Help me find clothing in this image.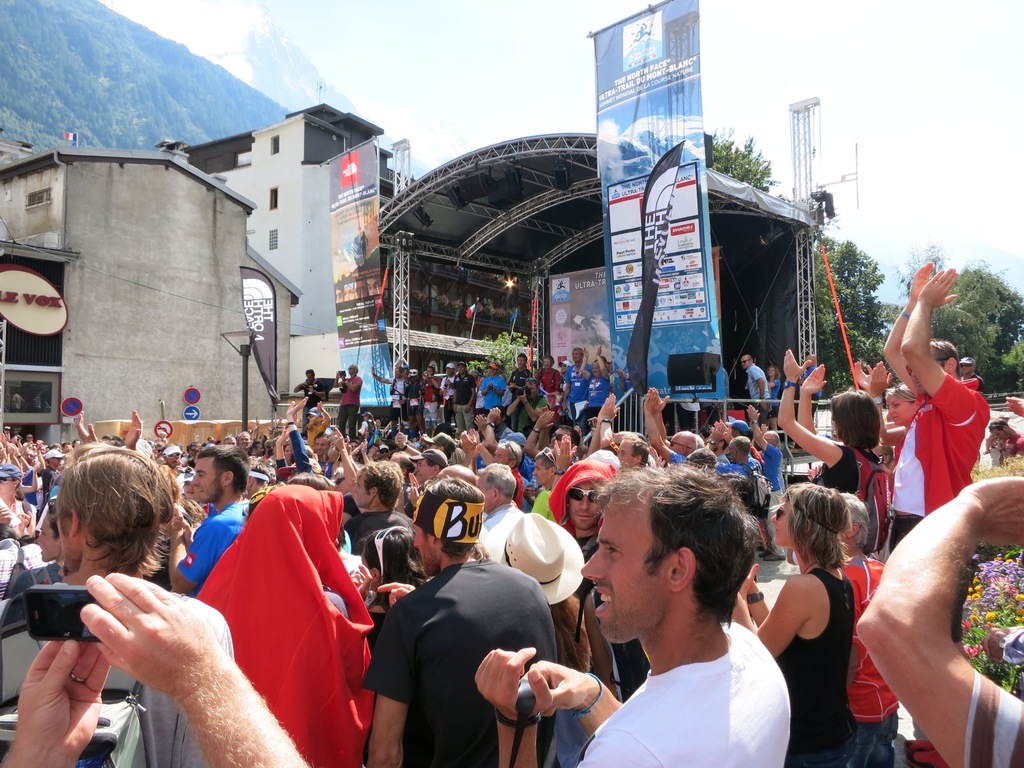
Found it: 781,575,851,758.
